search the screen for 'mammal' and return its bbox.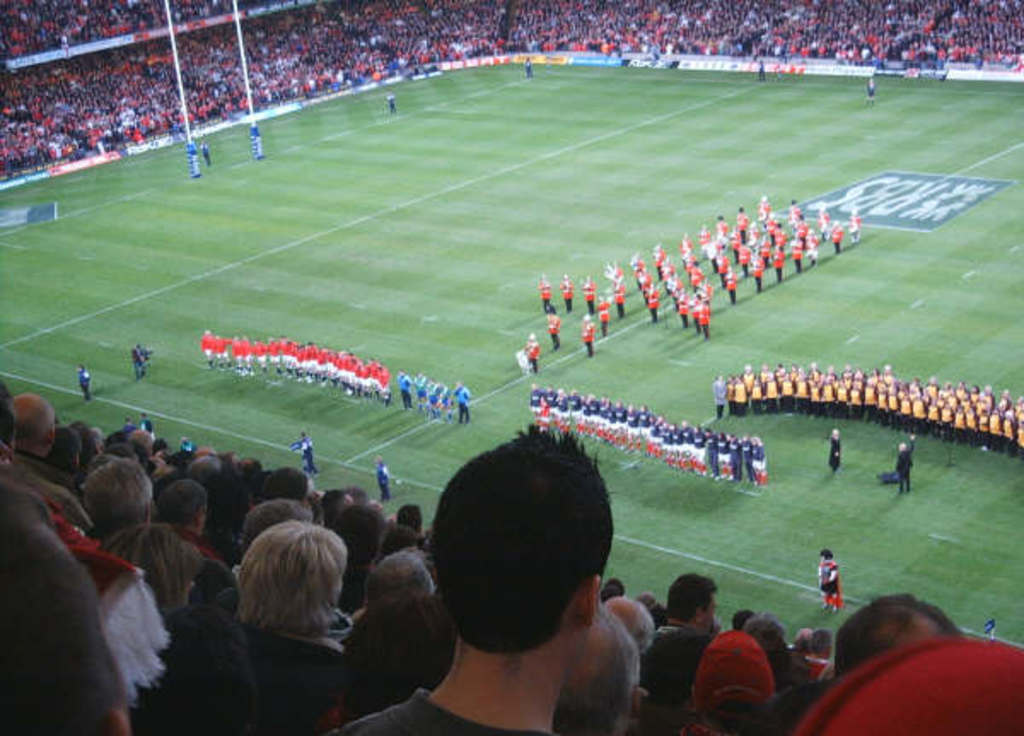
Found: bbox=[287, 429, 317, 476].
